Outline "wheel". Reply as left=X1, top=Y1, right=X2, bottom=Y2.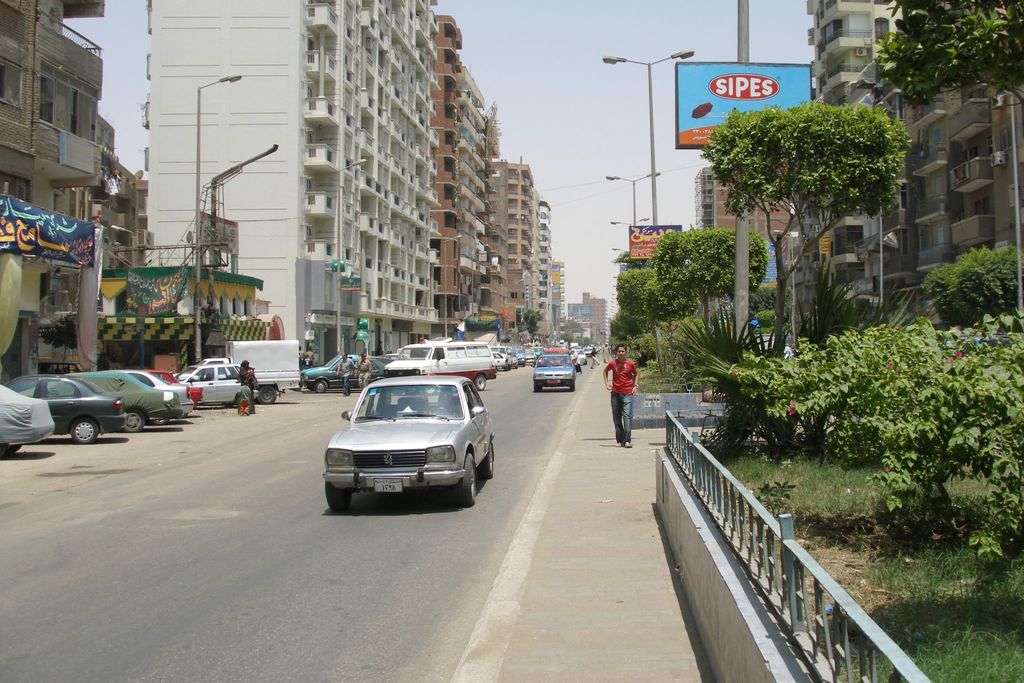
left=311, top=378, right=330, bottom=392.
